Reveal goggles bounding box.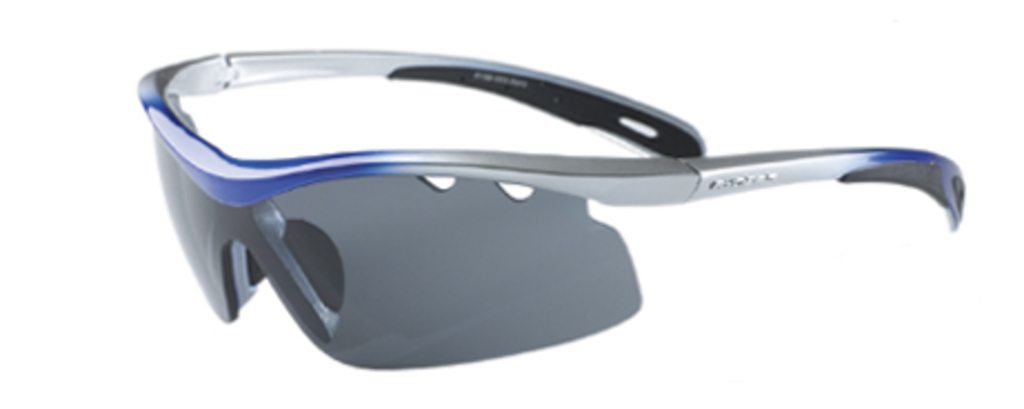
Revealed: <bbox>127, 29, 973, 385</bbox>.
